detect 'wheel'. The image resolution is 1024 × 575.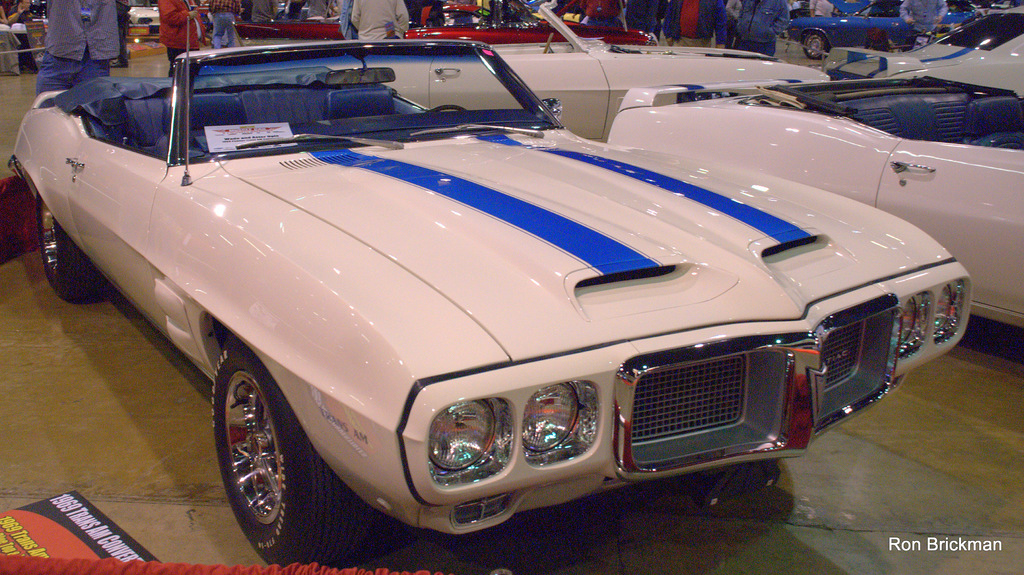
(left=797, top=28, right=828, bottom=61).
